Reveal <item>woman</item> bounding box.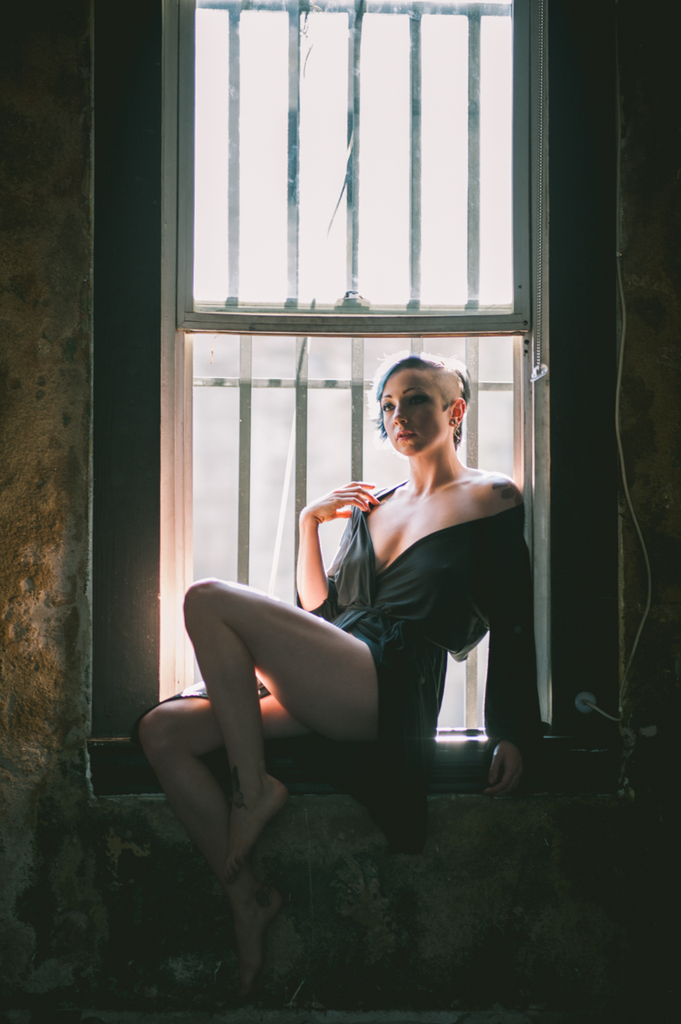
Revealed: [191, 339, 507, 936].
